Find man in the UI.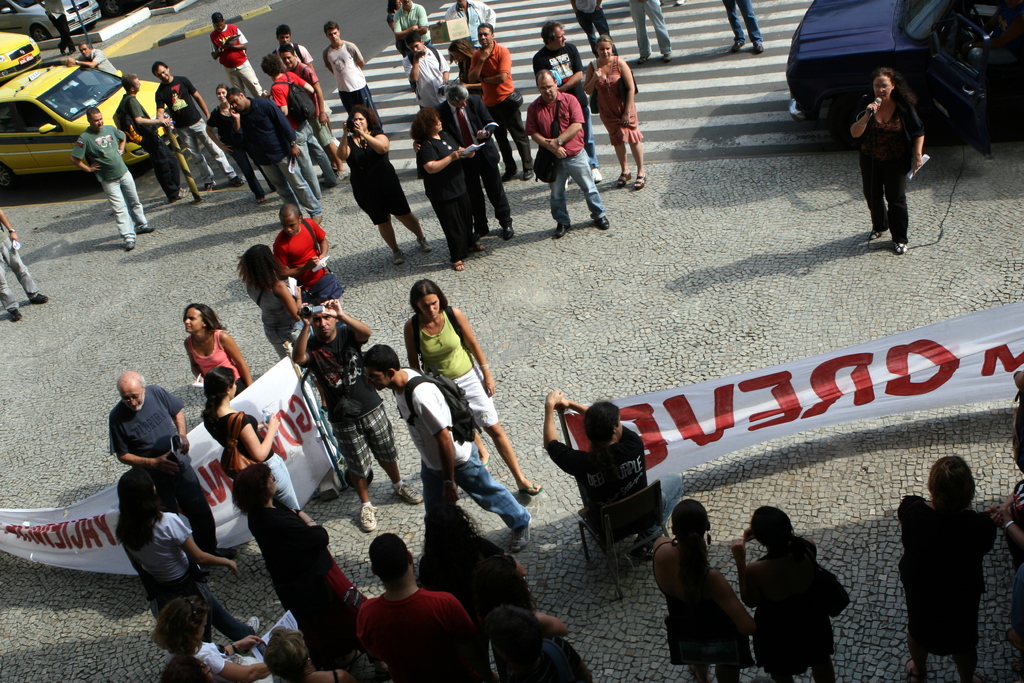
UI element at (x1=356, y1=534, x2=483, y2=679).
